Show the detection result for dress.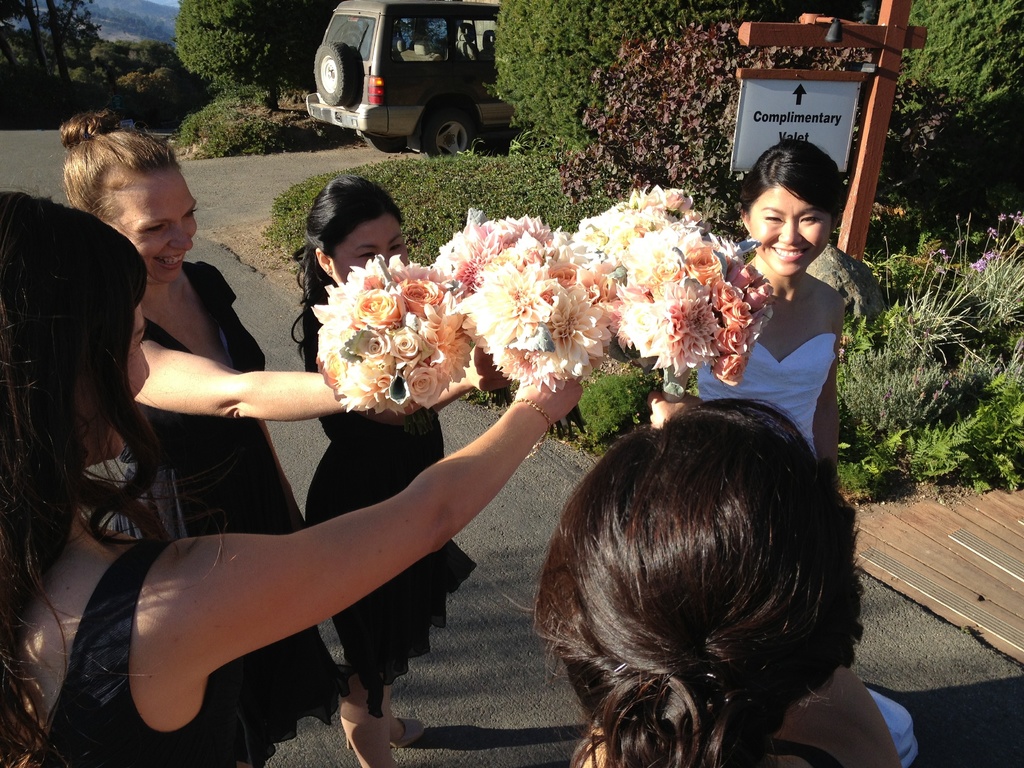
select_region(105, 260, 346, 765).
